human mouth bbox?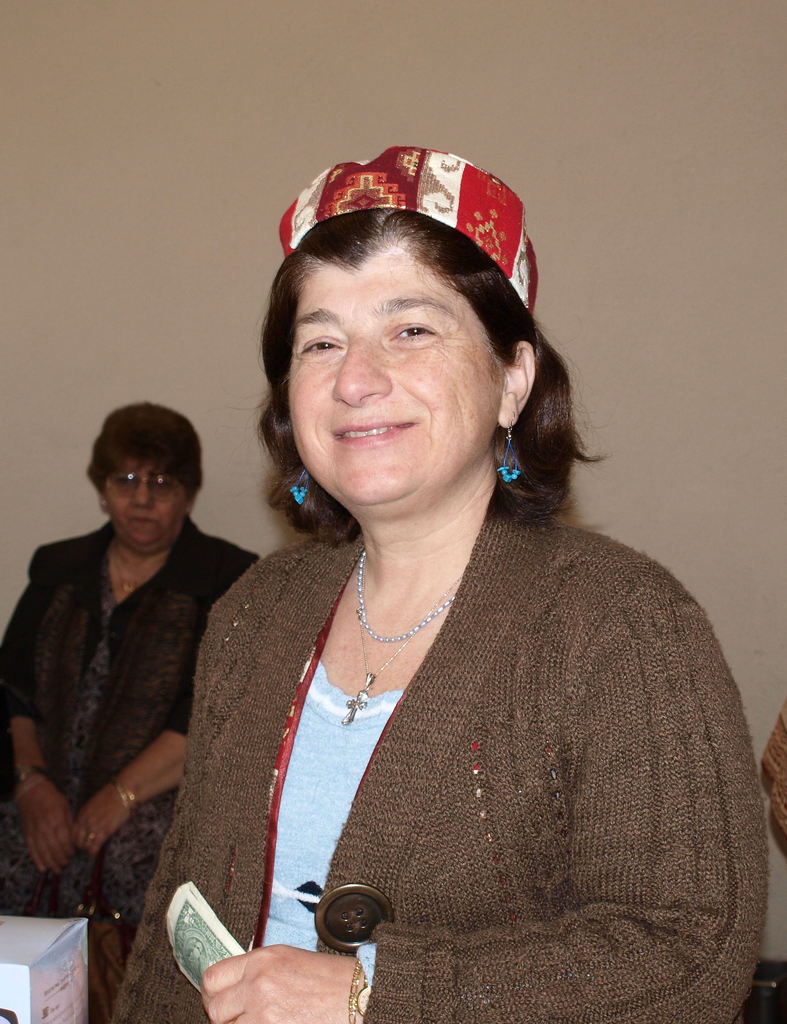
(x1=129, y1=511, x2=165, y2=527)
